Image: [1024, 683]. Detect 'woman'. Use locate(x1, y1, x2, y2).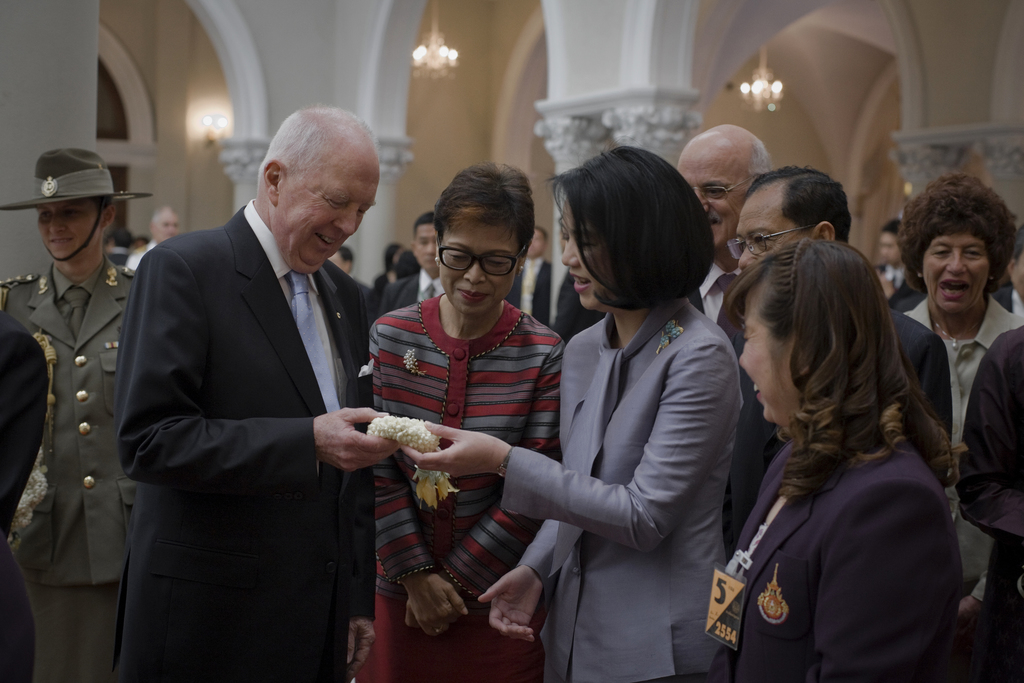
locate(890, 171, 1023, 449).
